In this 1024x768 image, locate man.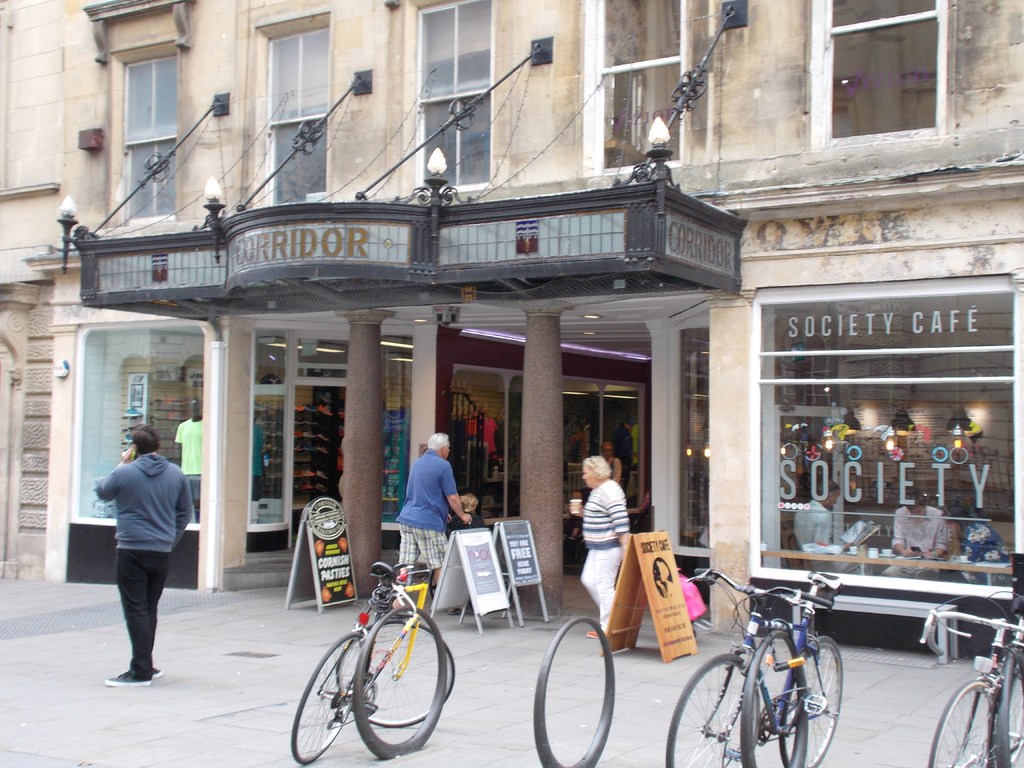
Bounding box: <box>790,480,874,577</box>.
